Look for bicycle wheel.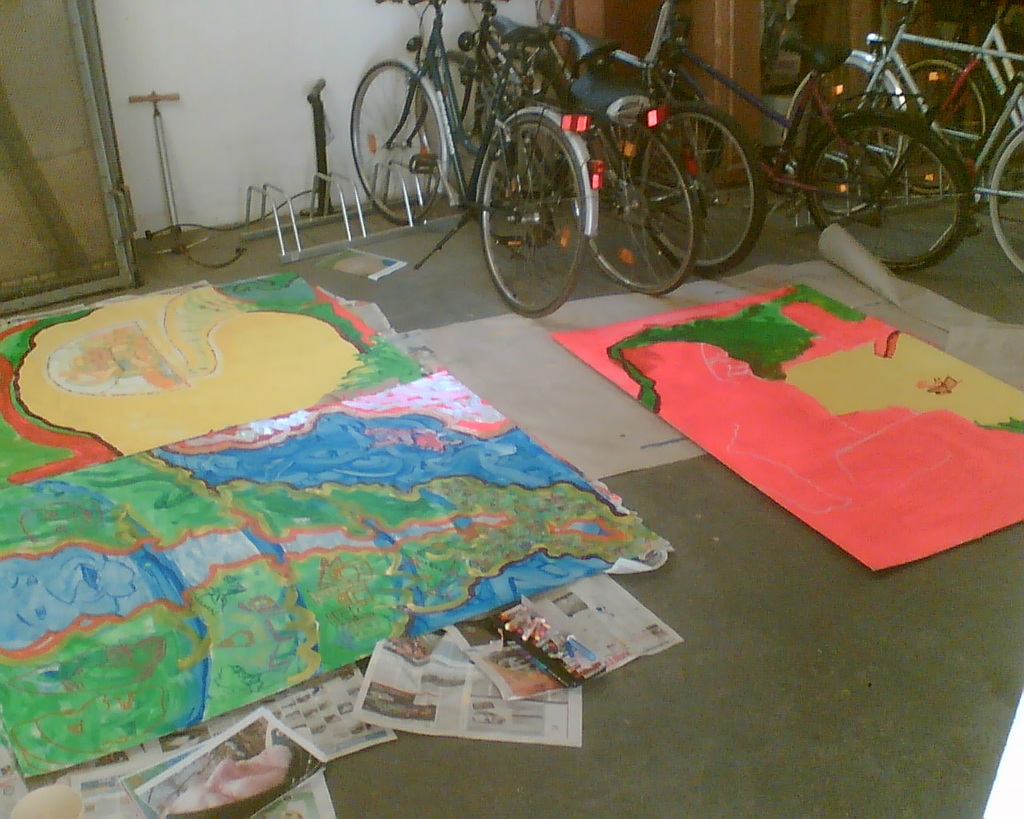
Found: (472,99,596,310).
